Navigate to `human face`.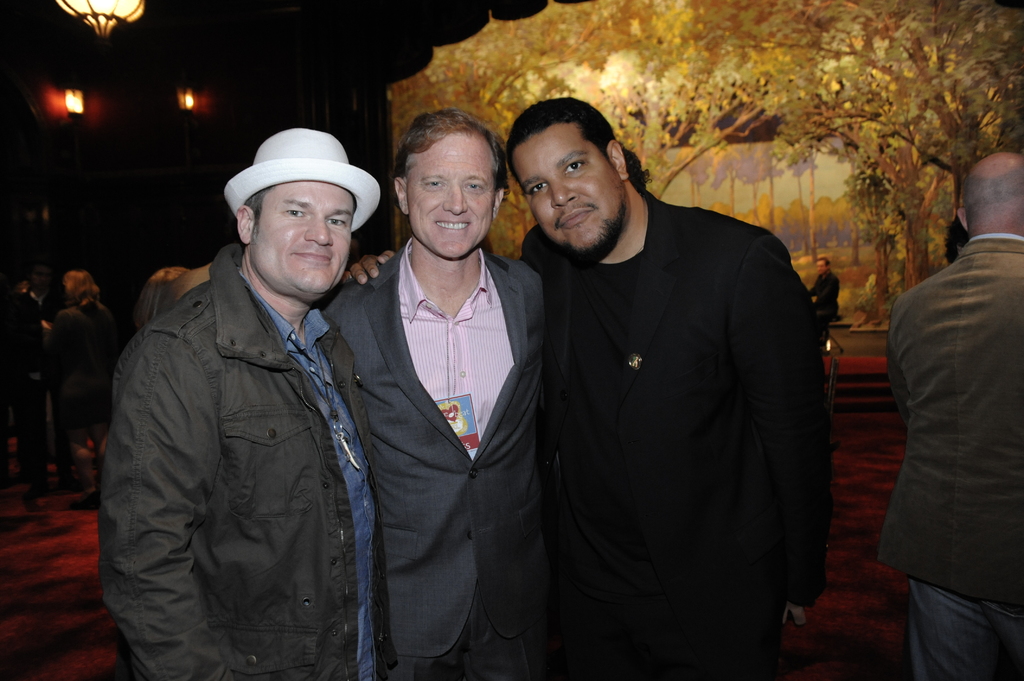
Navigation target: rect(404, 134, 497, 260).
